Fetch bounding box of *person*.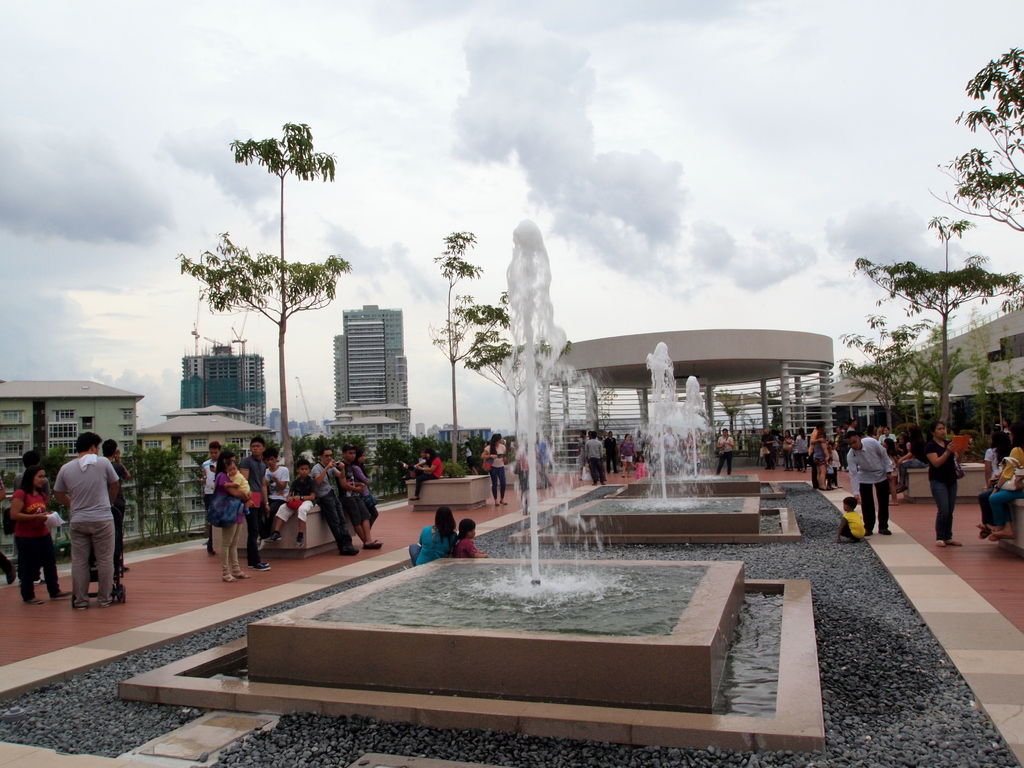
Bbox: {"left": 410, "top": 450, "right": 440, "bottom": 502}.
